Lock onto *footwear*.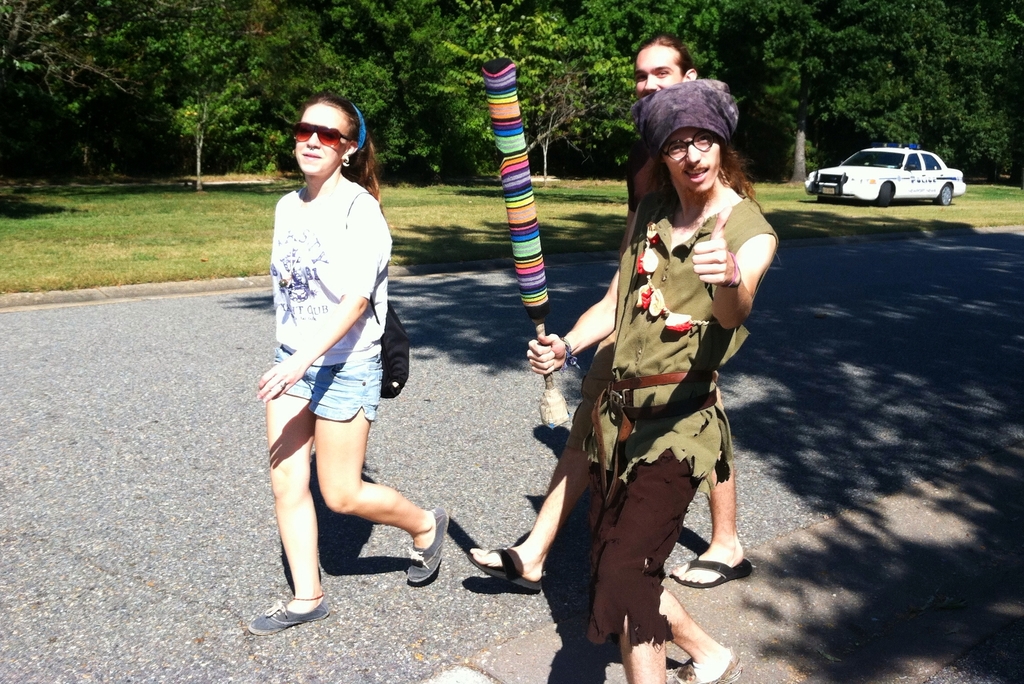
Locked: crop(404, 505, 452, 586).
